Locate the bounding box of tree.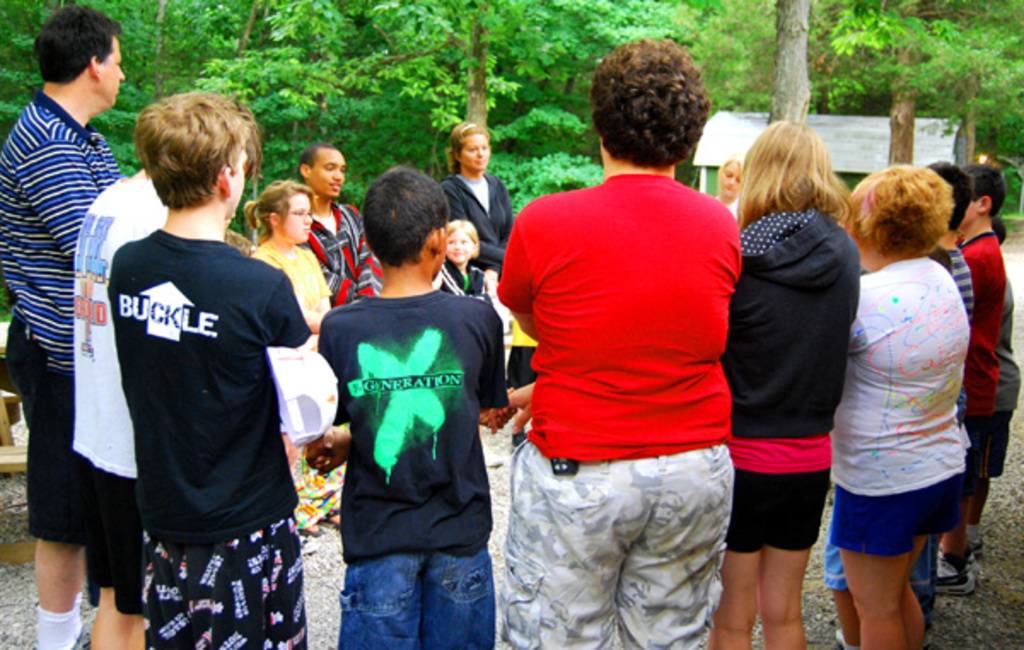
Bounding box: [775,0,1022,217].
